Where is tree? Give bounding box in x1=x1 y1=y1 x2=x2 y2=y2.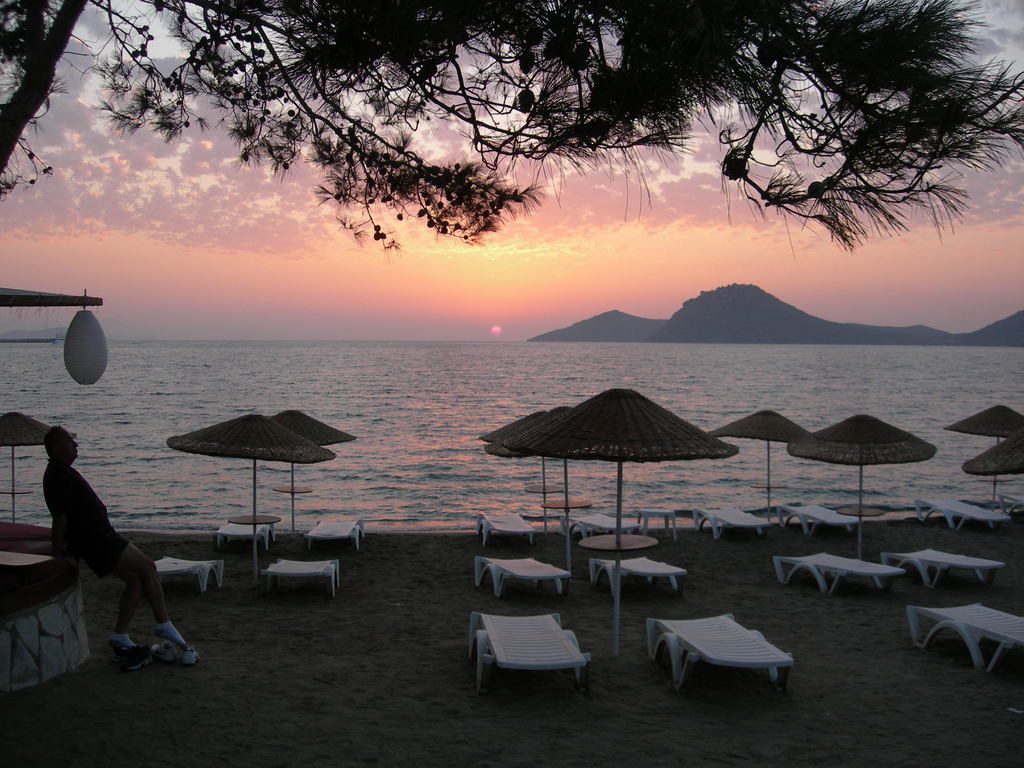
x1=87 y1=27 x2=990 y2=284.
